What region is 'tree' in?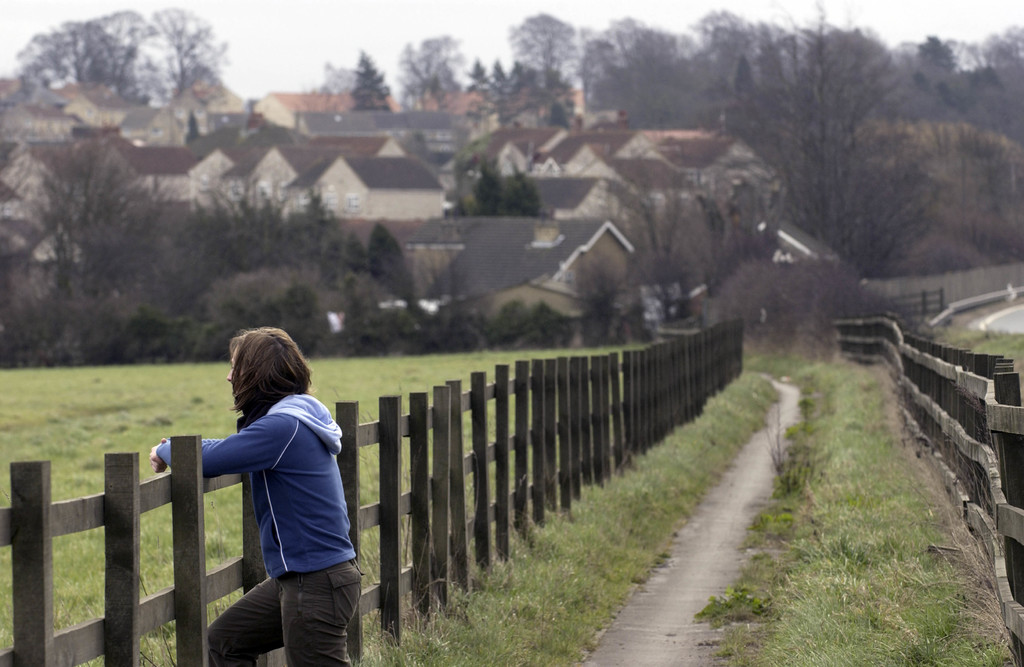
[586,19,721,135].
